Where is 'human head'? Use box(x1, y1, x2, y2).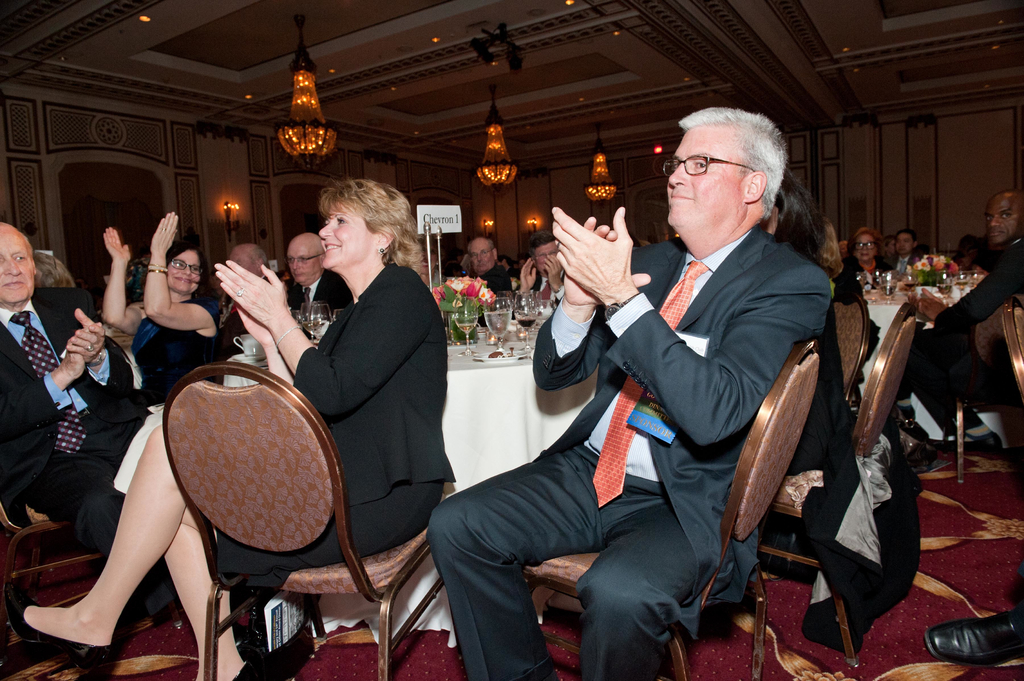
box(271, 267, 295, 291).
